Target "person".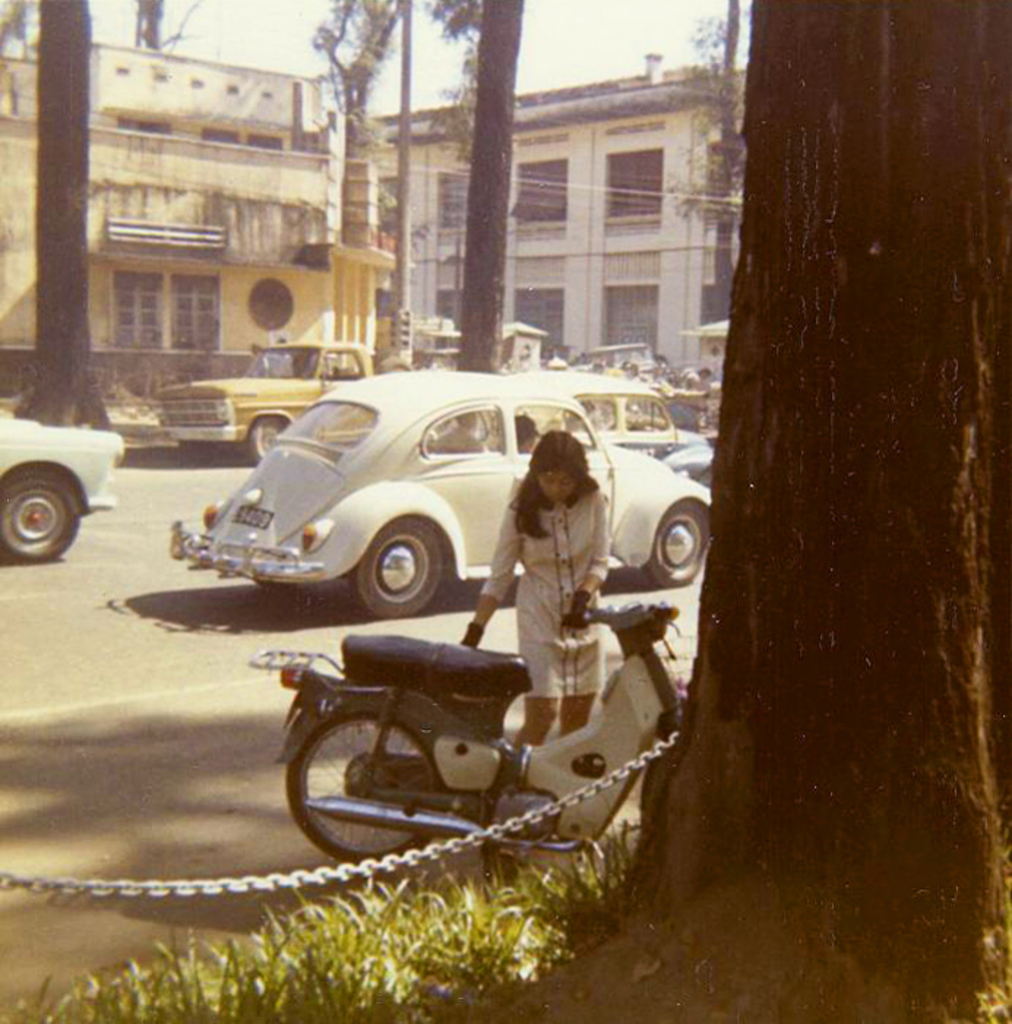
Target region: bbox(475, 391, 636, 787).
